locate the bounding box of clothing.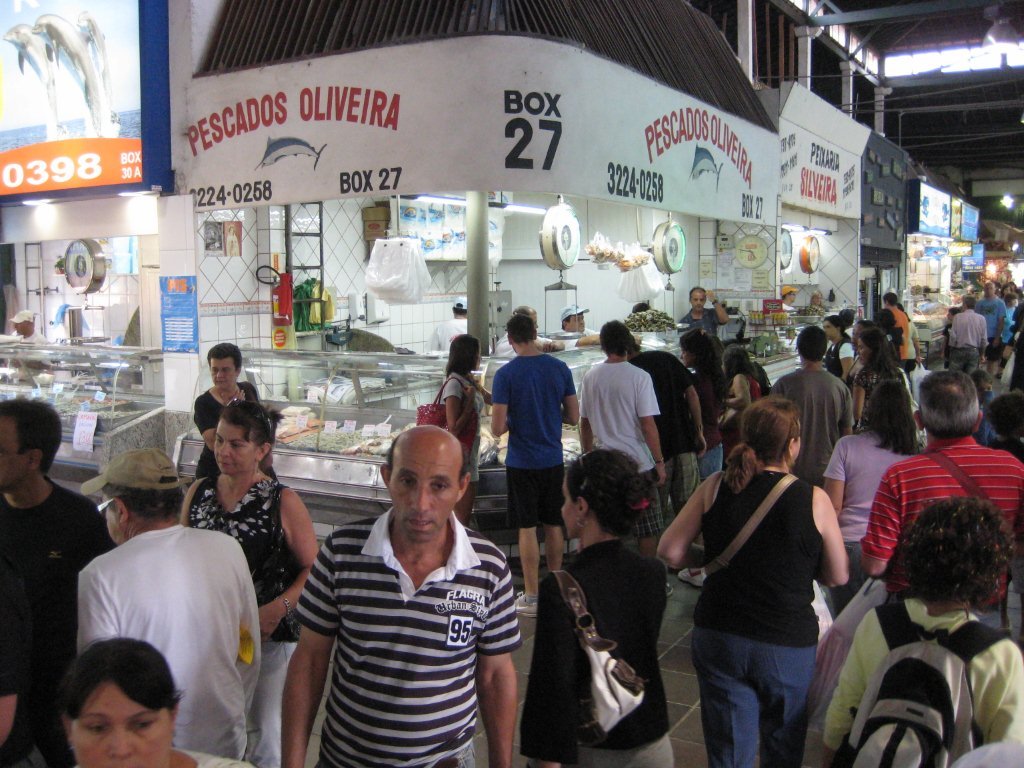
Bounding box: <box>819,430,913,567</box>.
